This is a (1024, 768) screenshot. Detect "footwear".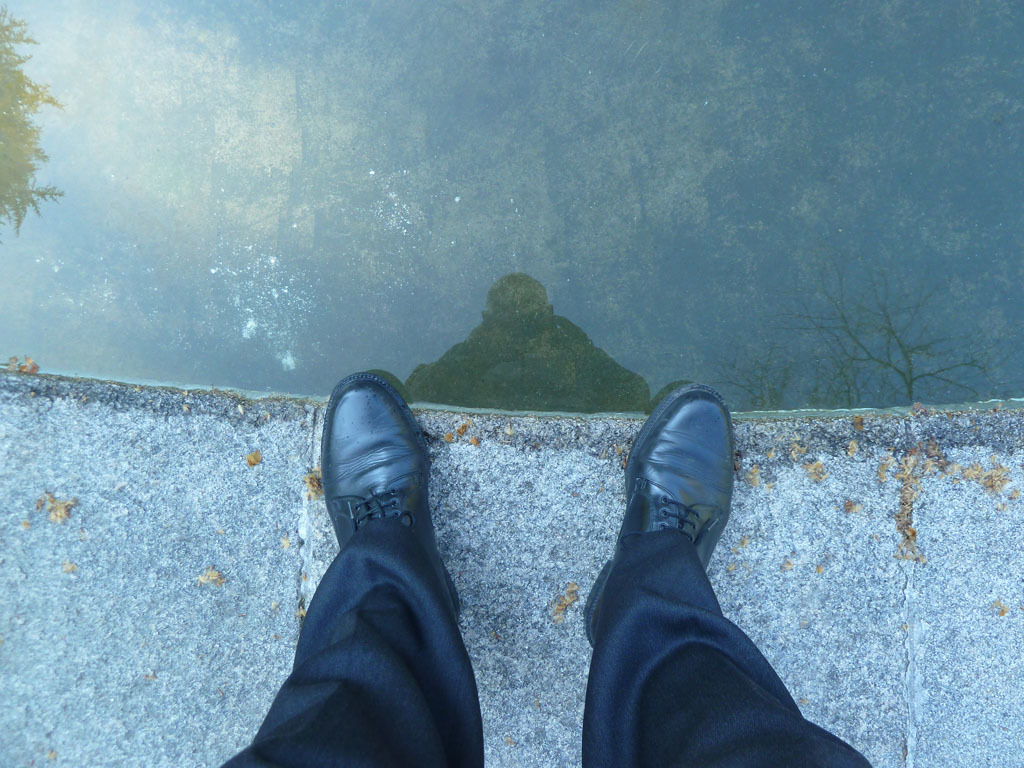
<region>320, 371, 460, 625</region>.
